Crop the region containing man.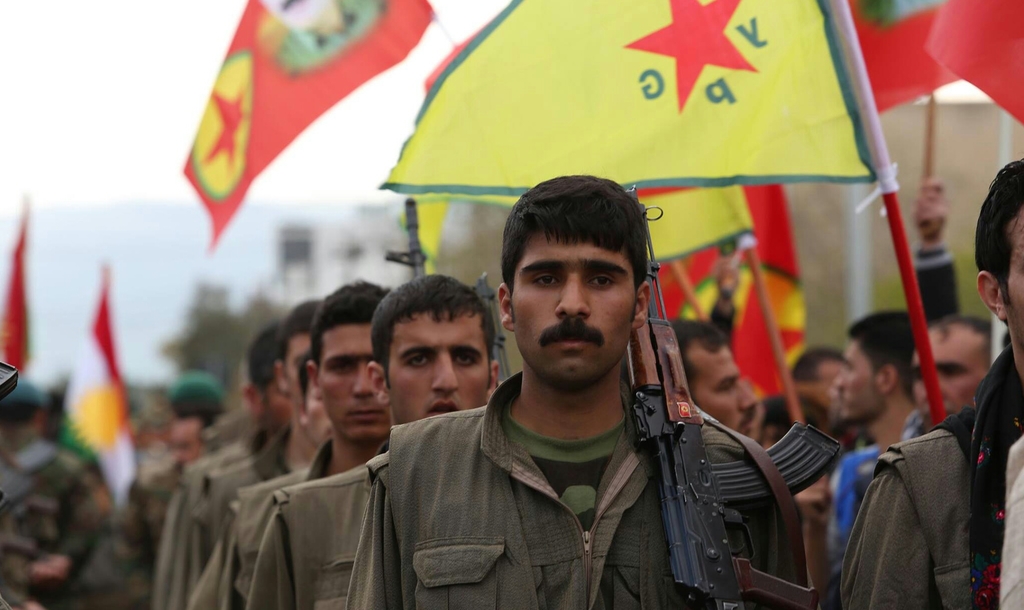
Crop region: bbox=(157, 317, 292, 607).
